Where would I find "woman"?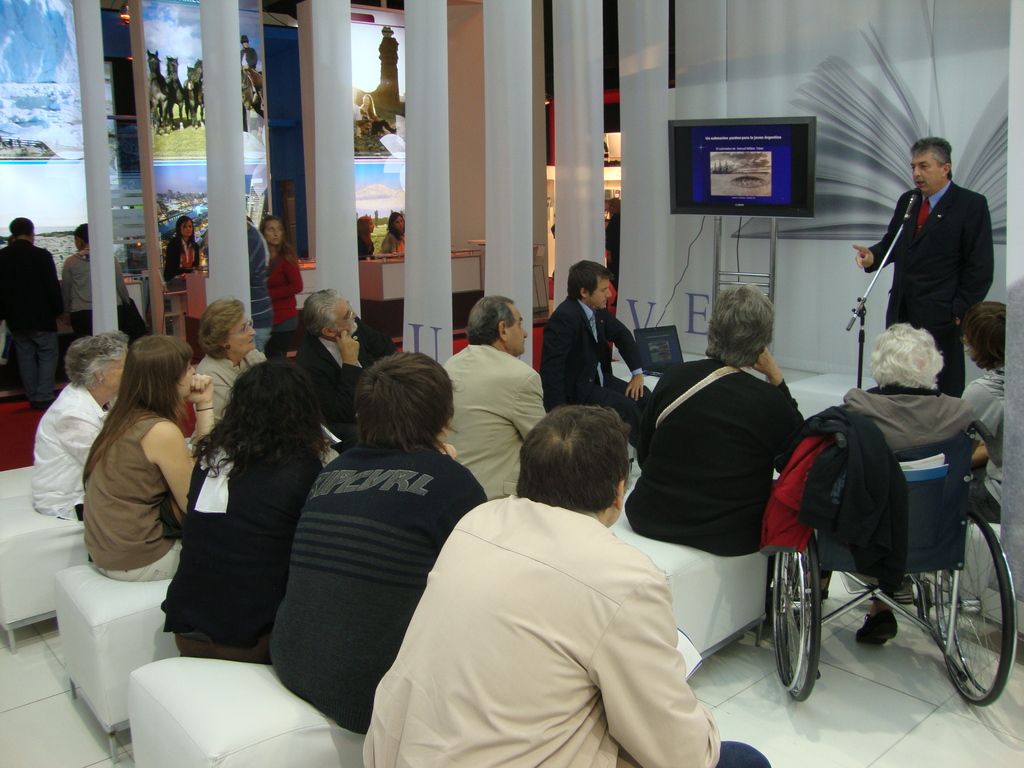
At [x1=157, y1=211, x2=202, y2=284].
